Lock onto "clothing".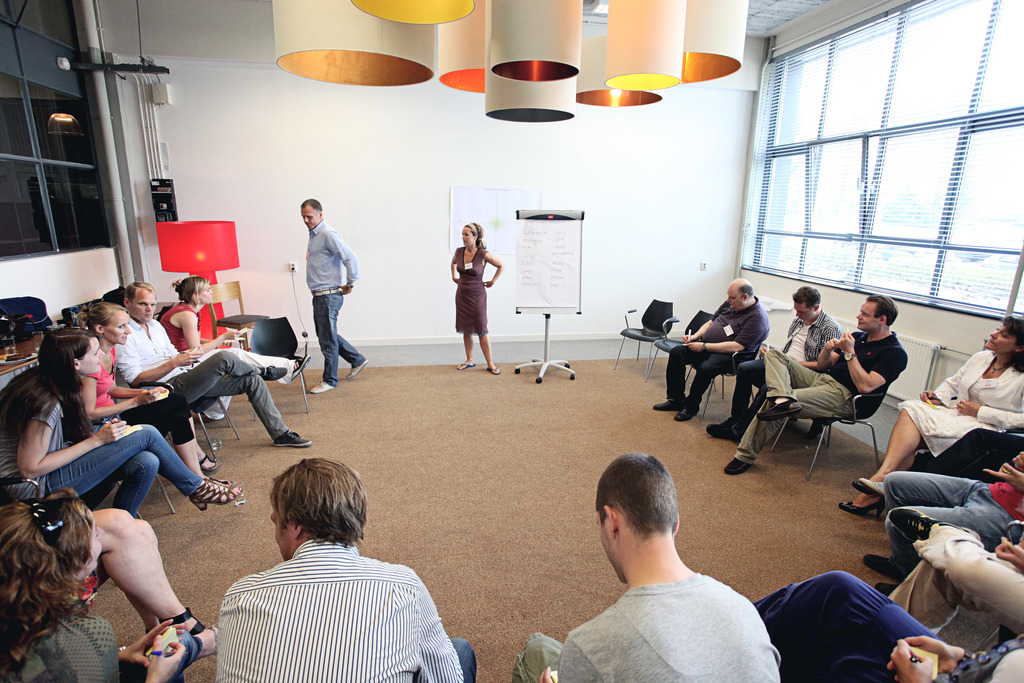
Locked: crop(122, 313, 191, 383).
